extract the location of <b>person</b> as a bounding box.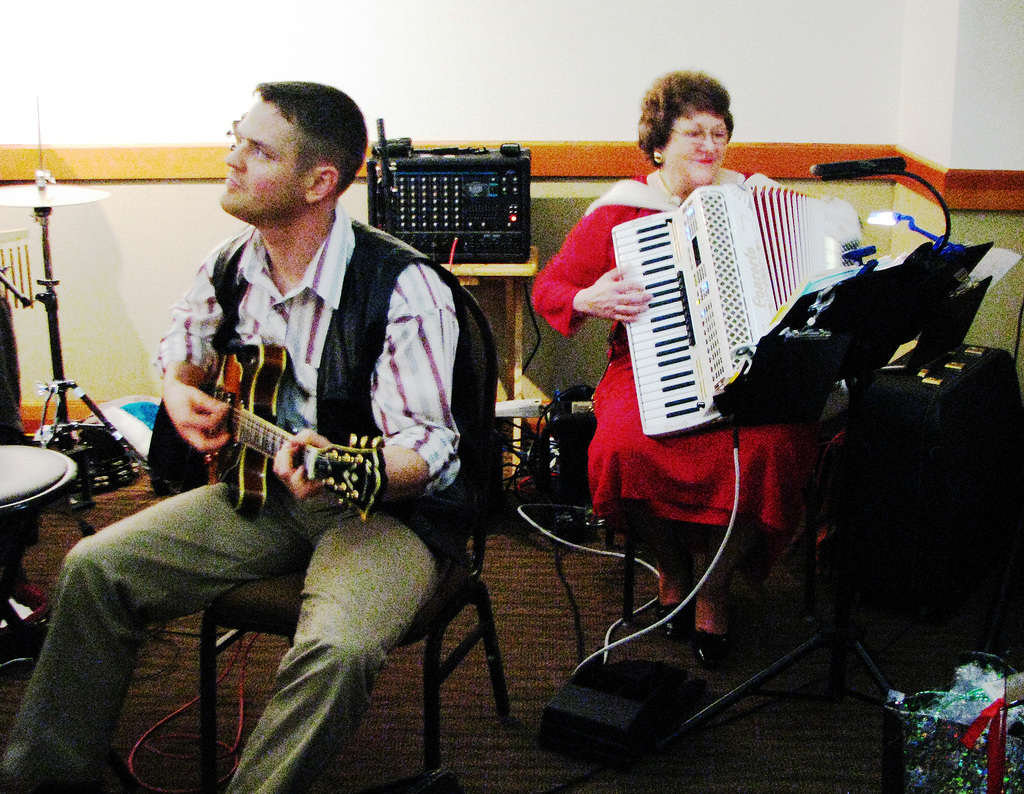
(x1=525, y1=61, x2=863, y2=663).
